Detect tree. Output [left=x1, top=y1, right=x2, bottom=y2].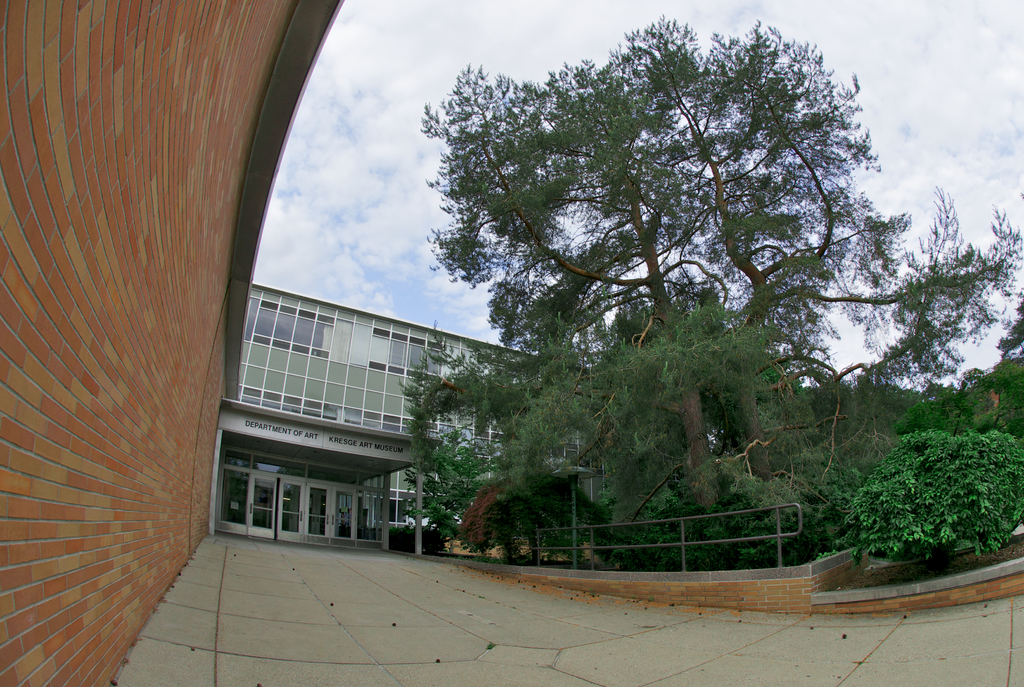
[left=834, top=430, right=1023, bottom=560].
